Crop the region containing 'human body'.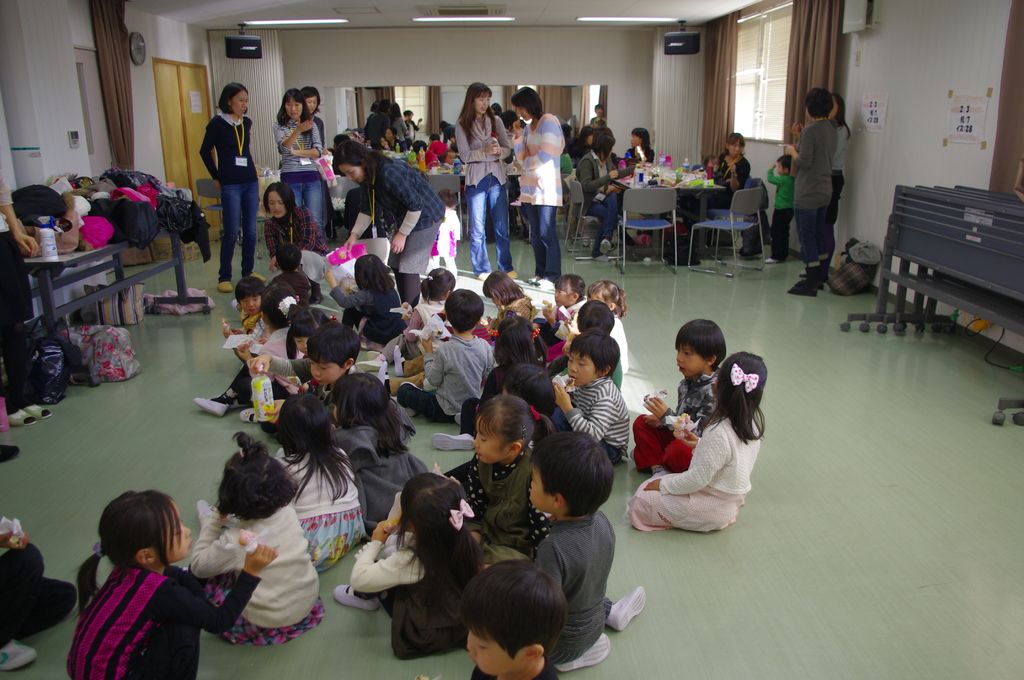
Crop region: x1=56 y1=495 x2=214 y2=679.
